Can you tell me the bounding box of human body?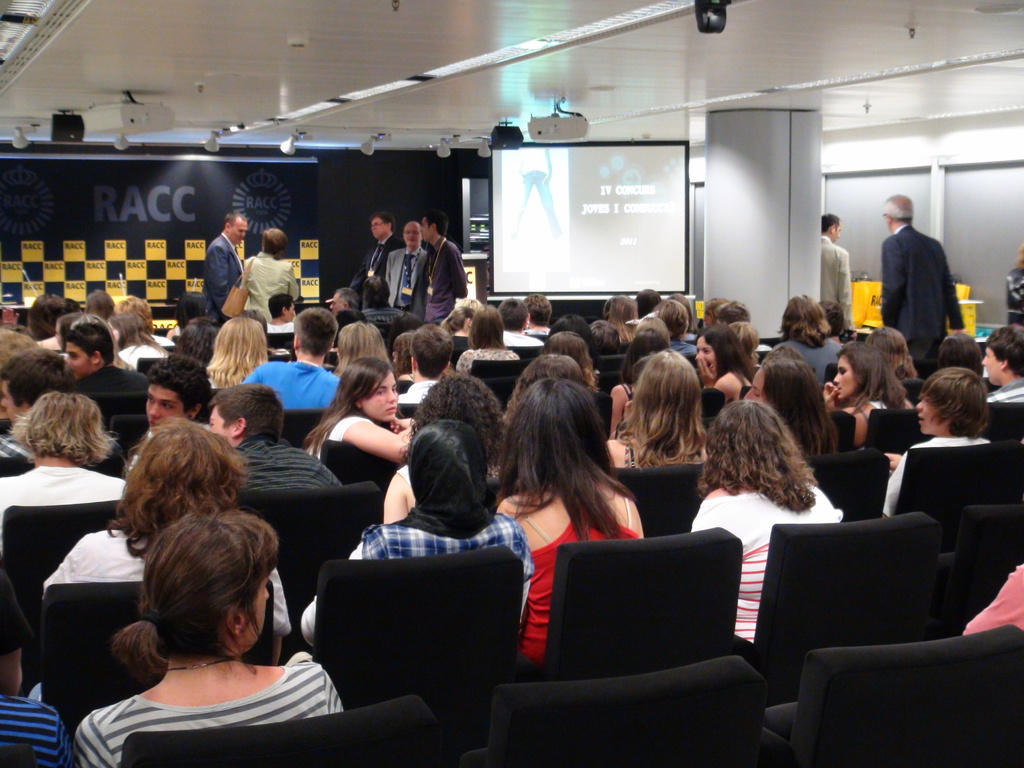
x1=240 y1=246 x2=298 y2=324.
